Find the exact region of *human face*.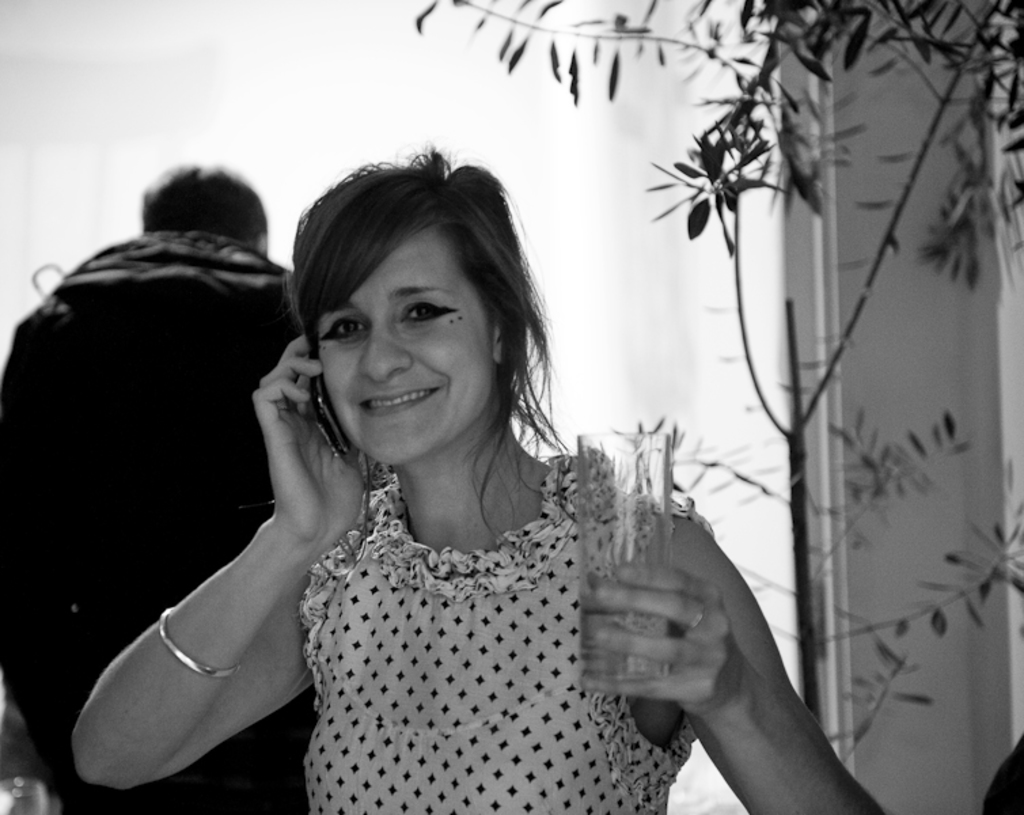
Exact region: 315:244:490:467.
